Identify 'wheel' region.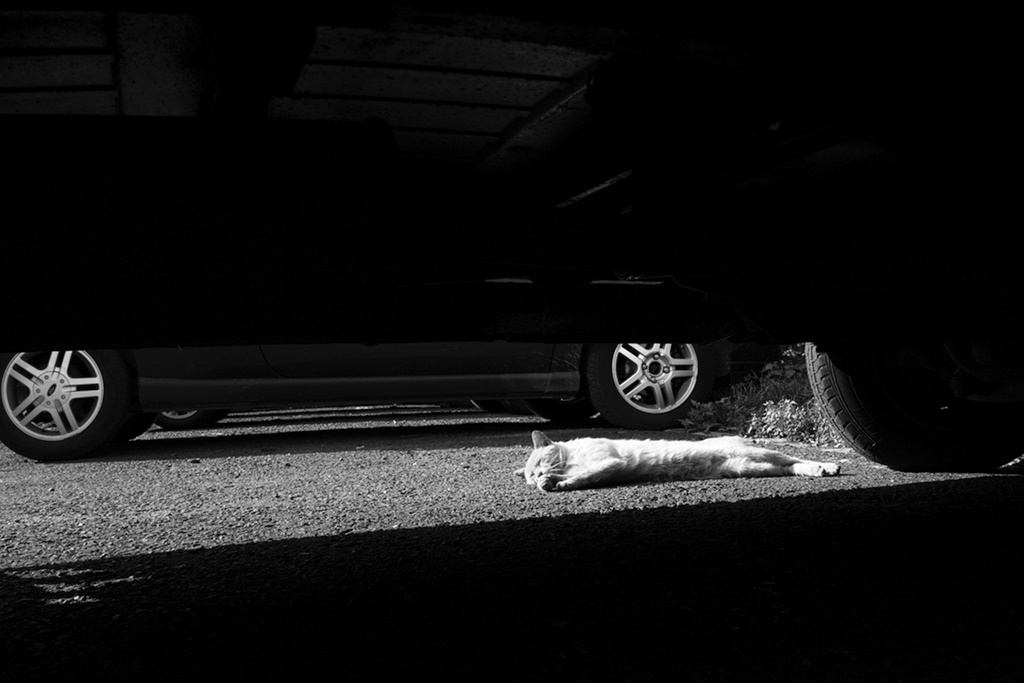
Region: 5:336:132:454.
